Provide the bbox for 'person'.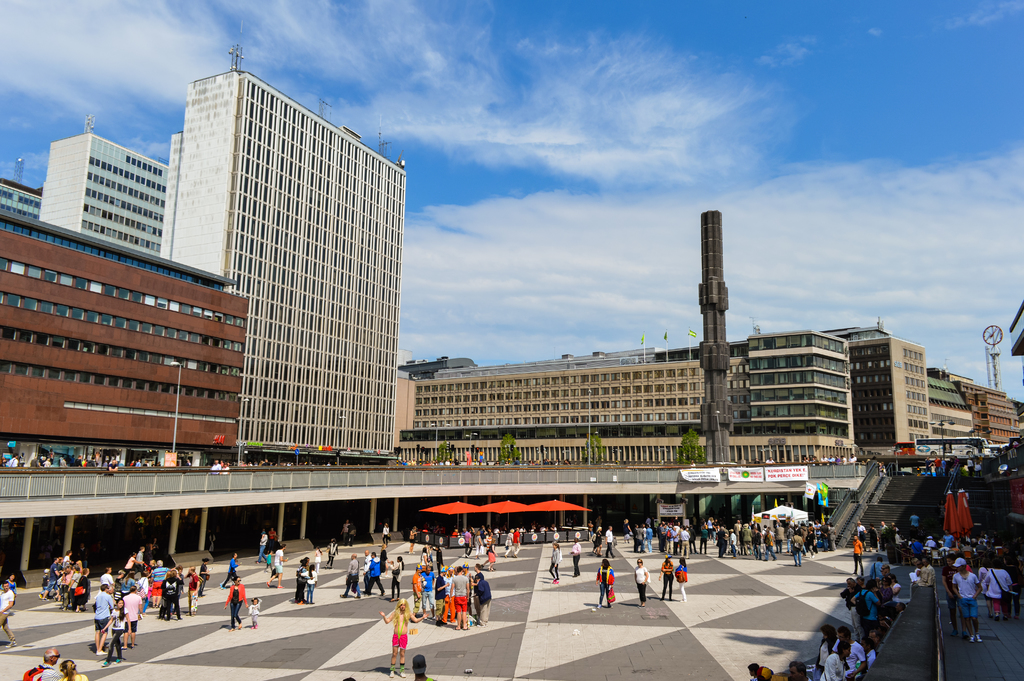
bbox=(596, 556, 614, 607).
